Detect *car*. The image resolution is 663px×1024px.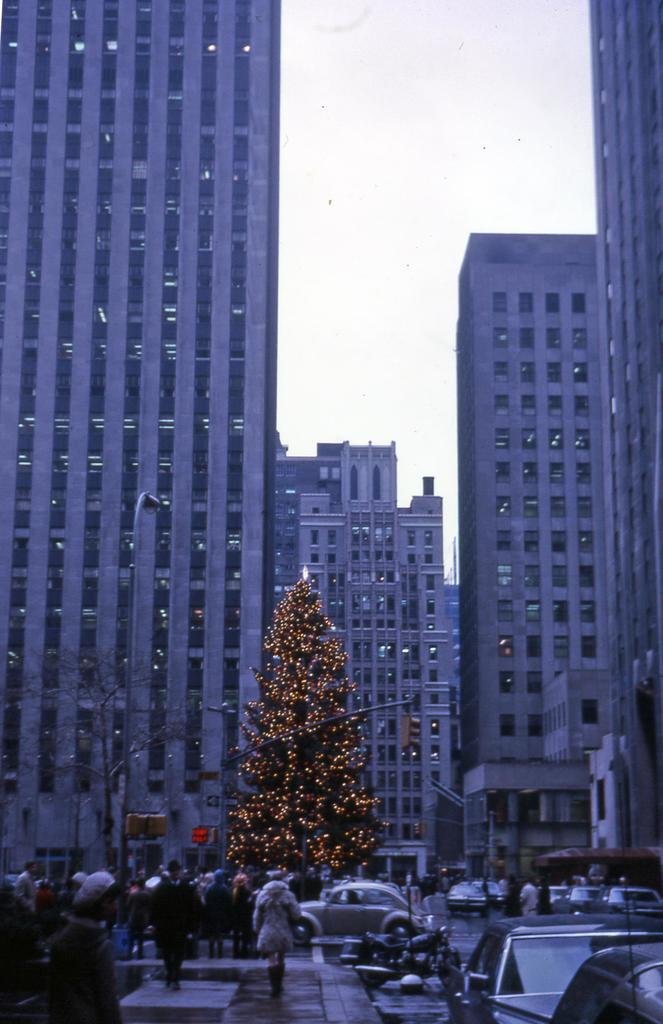
[458,893,641,1018].
